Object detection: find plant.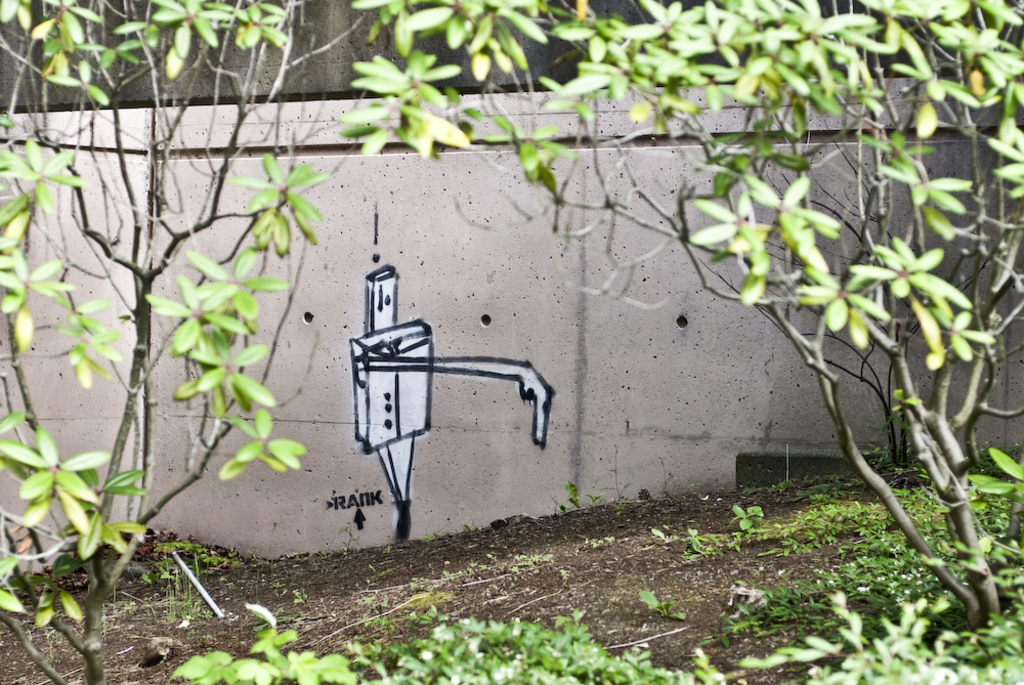
731/499/769/537.
